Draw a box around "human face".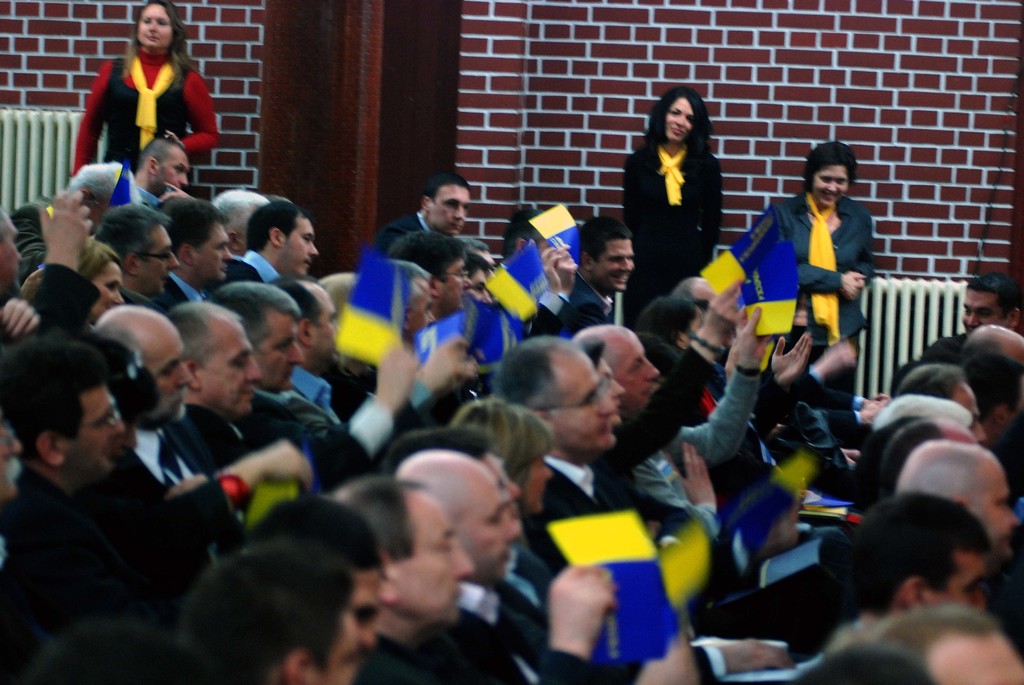
594:242:635:287.
